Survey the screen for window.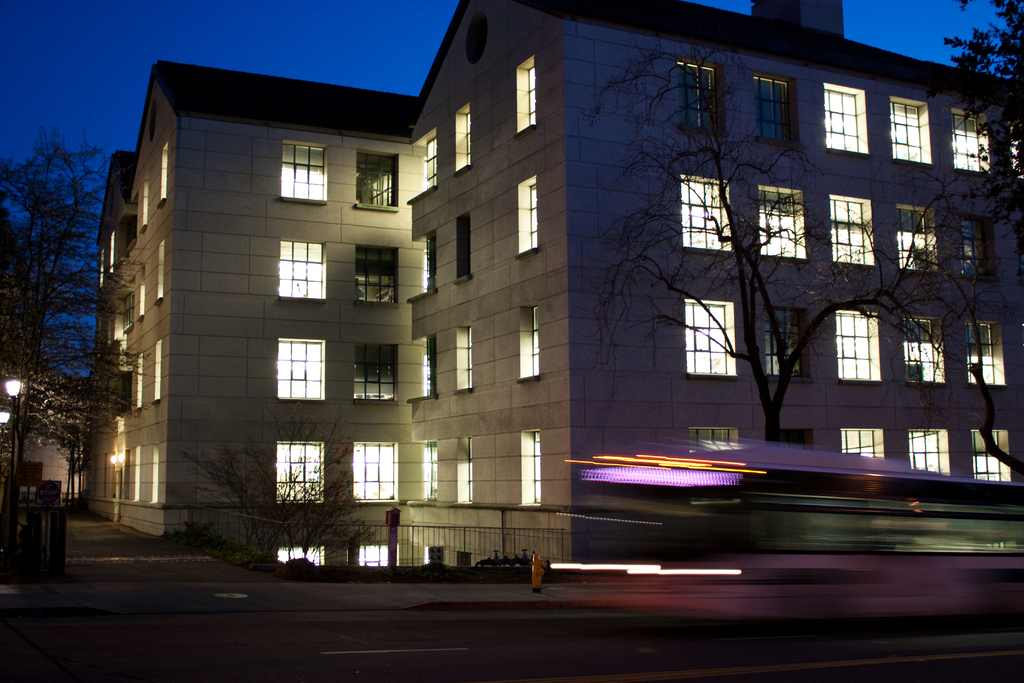
Survey found: box(671, 66, 719, 131).
